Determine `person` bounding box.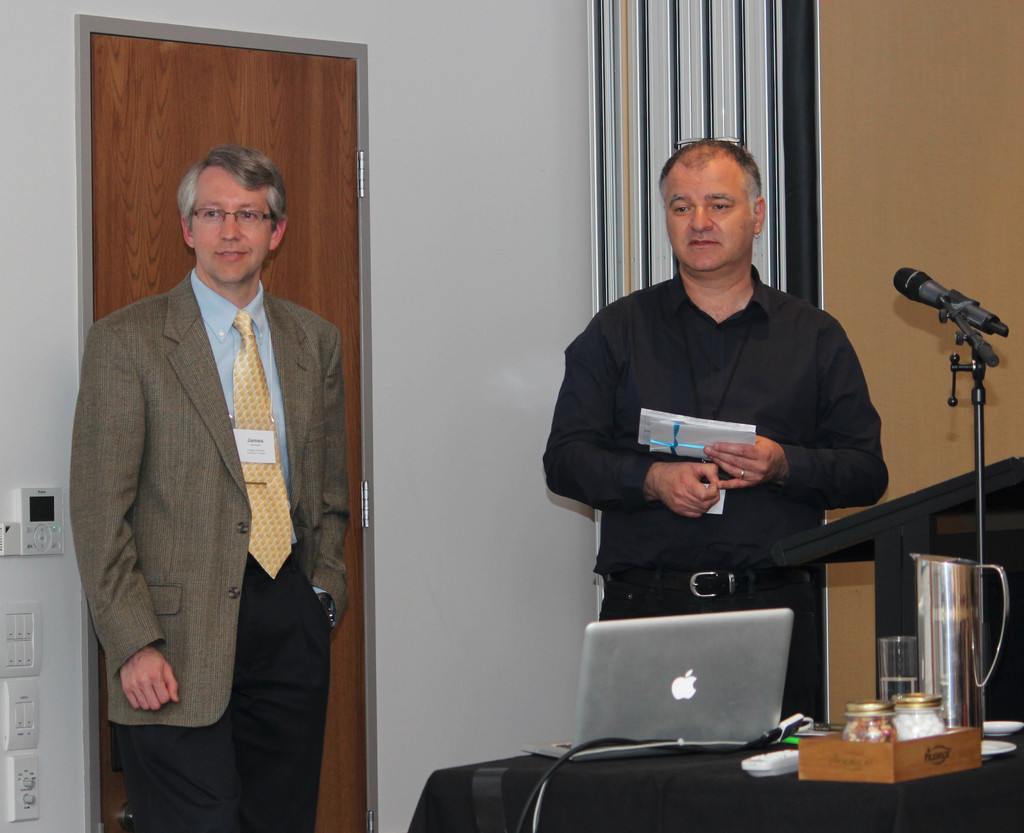
Determined: (70,143,350,832).
